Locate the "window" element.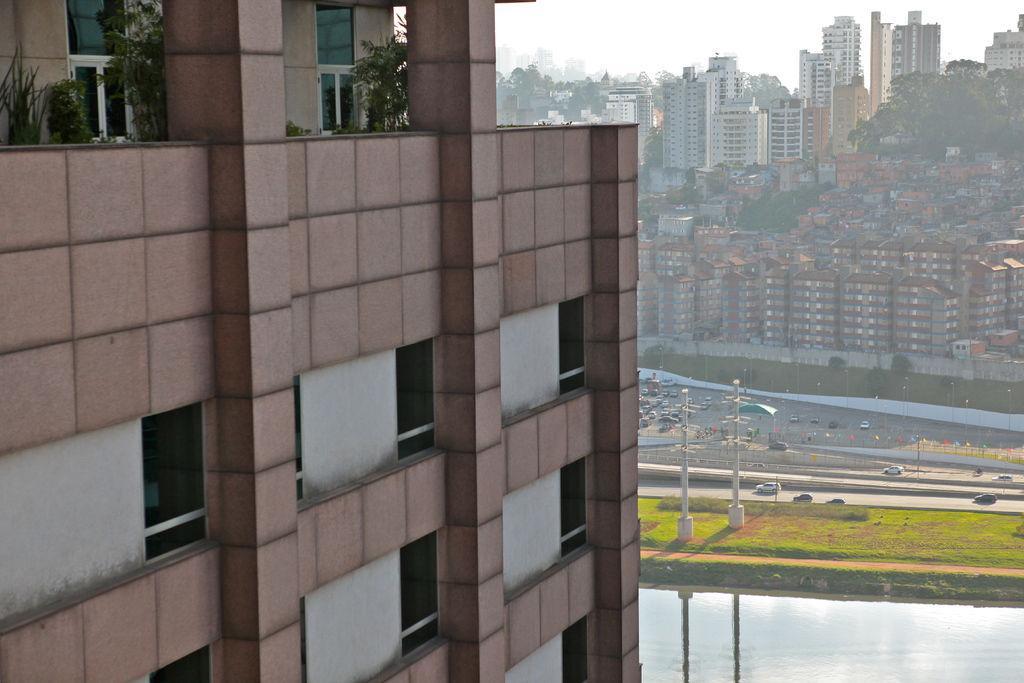
Element bbox: (0,403,211,634).
